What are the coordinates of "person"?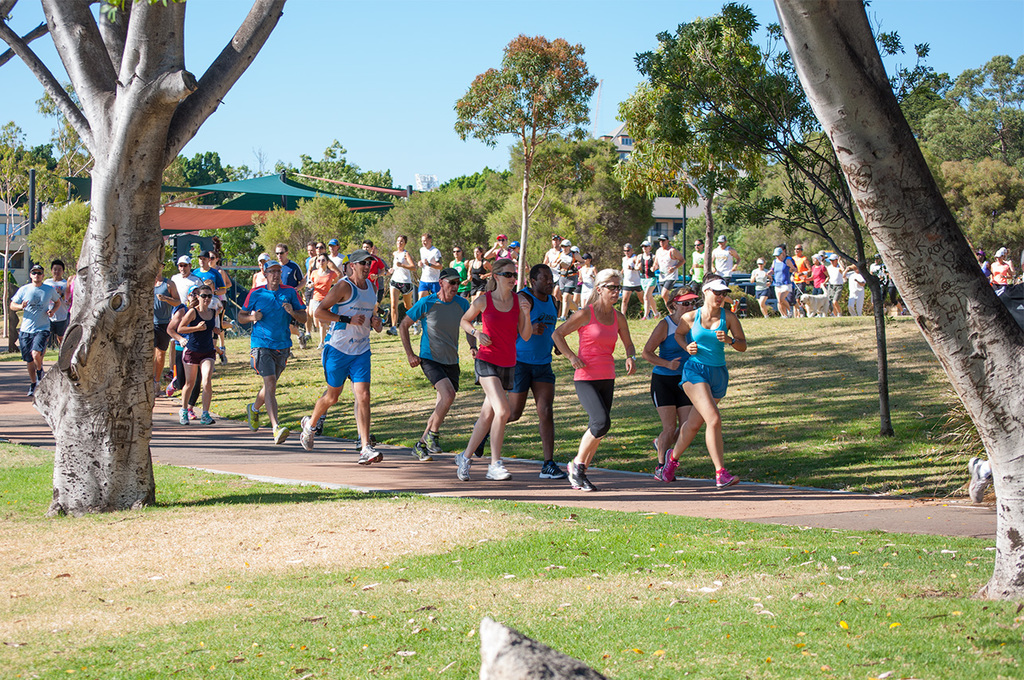
[x1=647, y1=234, x2=685, y2=311].
